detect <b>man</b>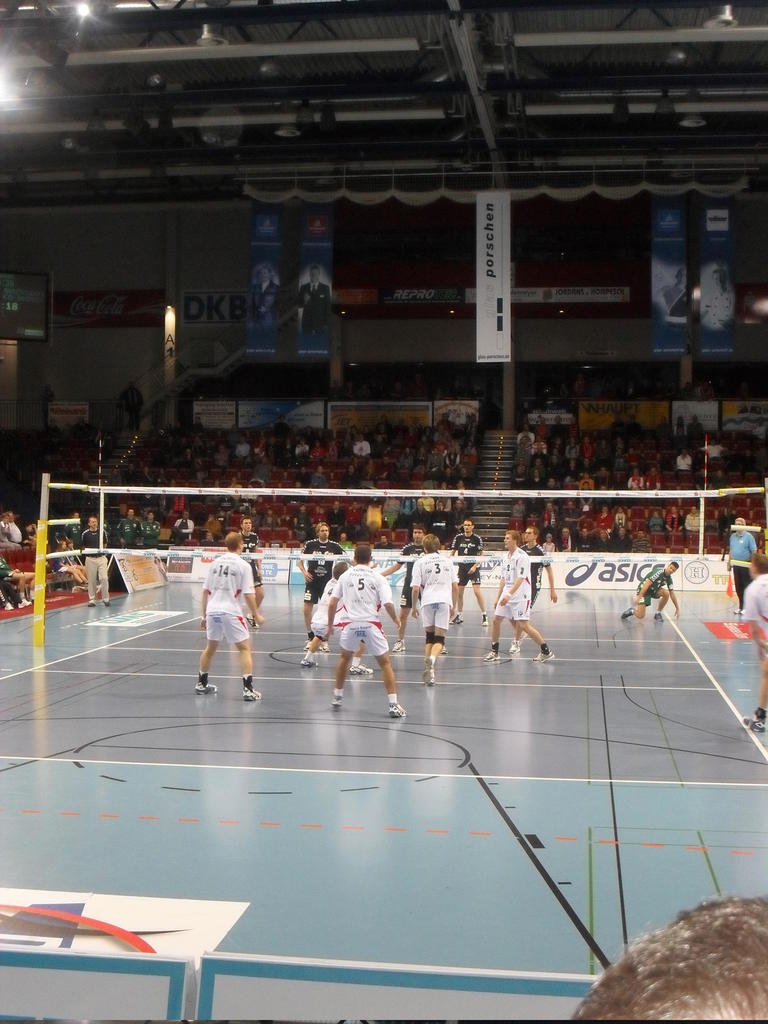
bbox=[594, 529, 615, 552]
